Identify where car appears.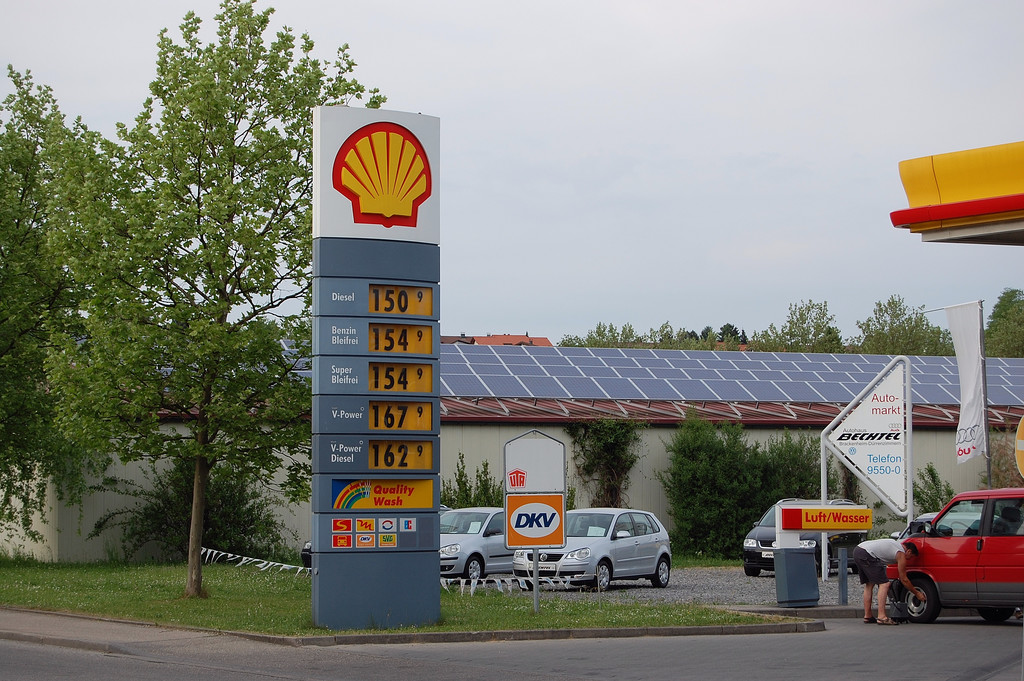
Appears at [511, 509, 672, 591].
